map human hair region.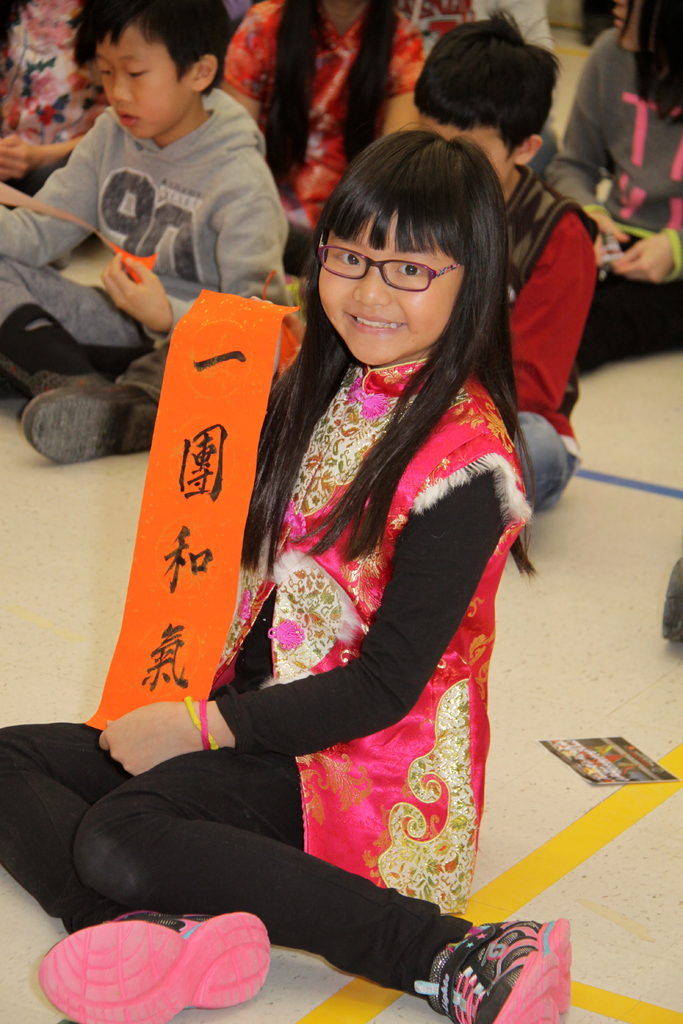
Mapped to [614, 0, 682, 120].
